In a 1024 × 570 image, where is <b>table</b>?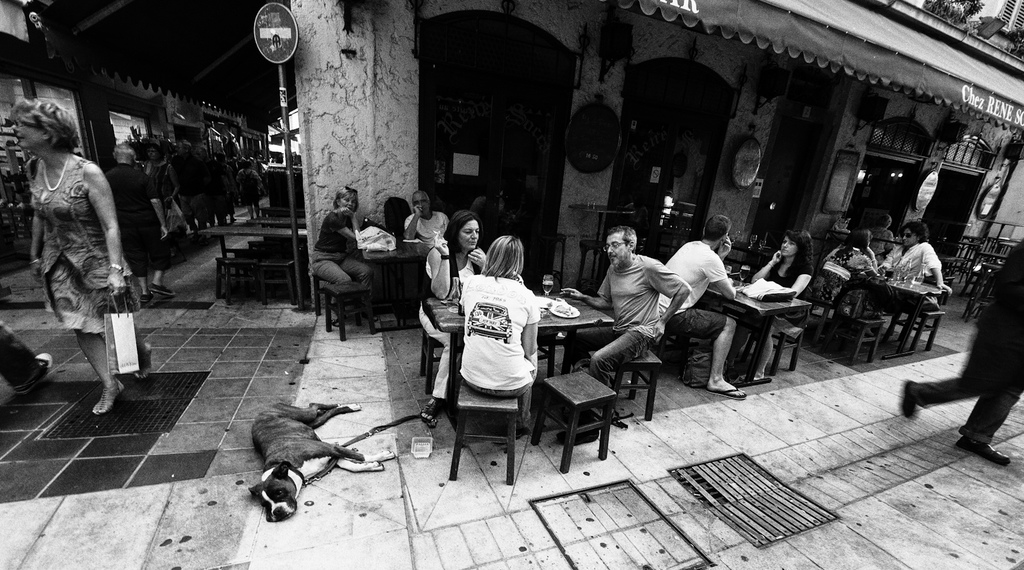
x1=705 y1=272 x2=819 y2=397.
